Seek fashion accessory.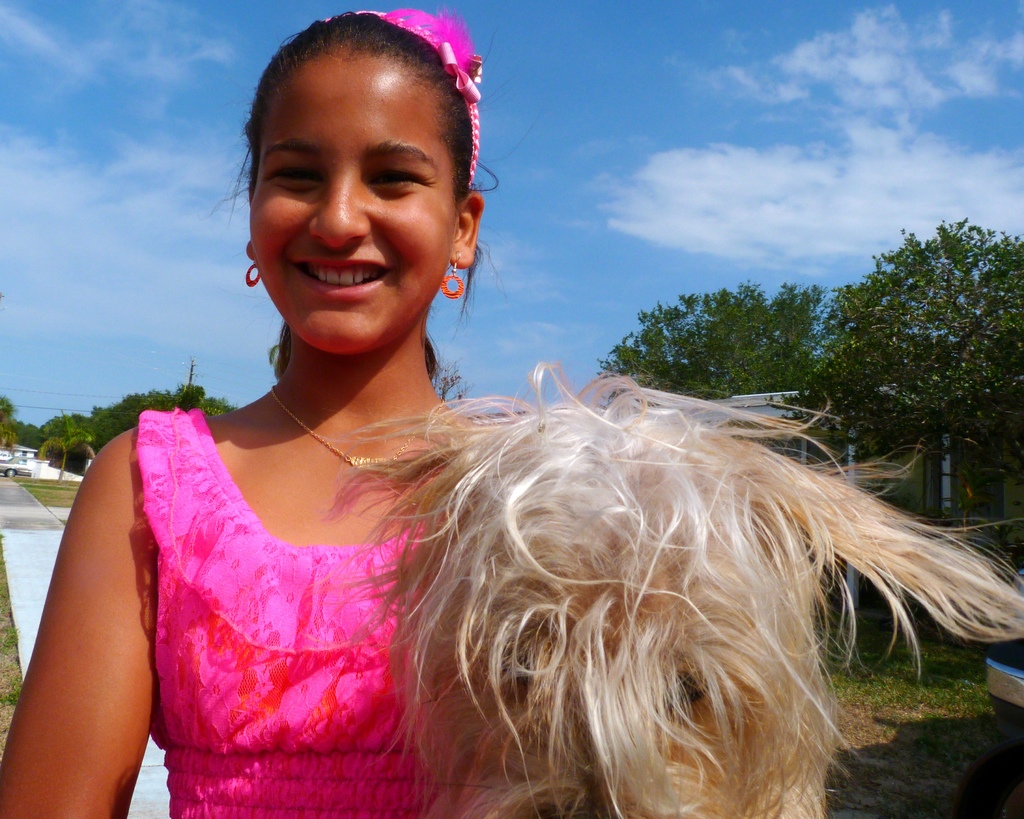
bbox=[441, 248, 465, 296].
